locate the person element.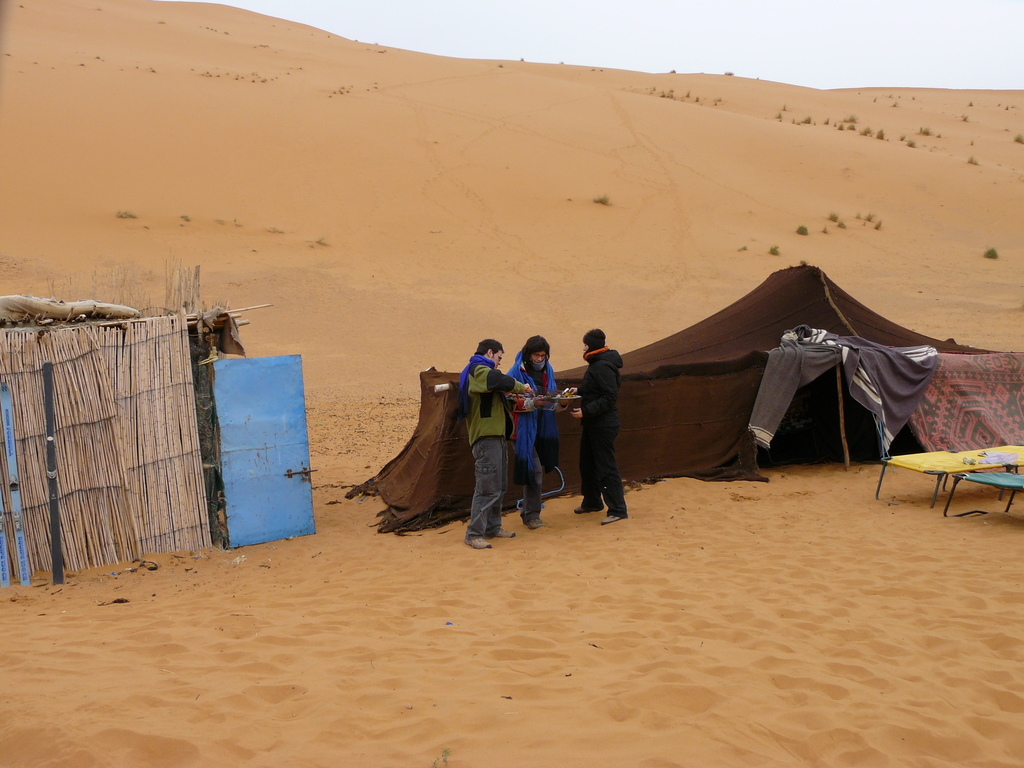
Element bbox: (x1=458, y1=338, x2=543, y2=552).
